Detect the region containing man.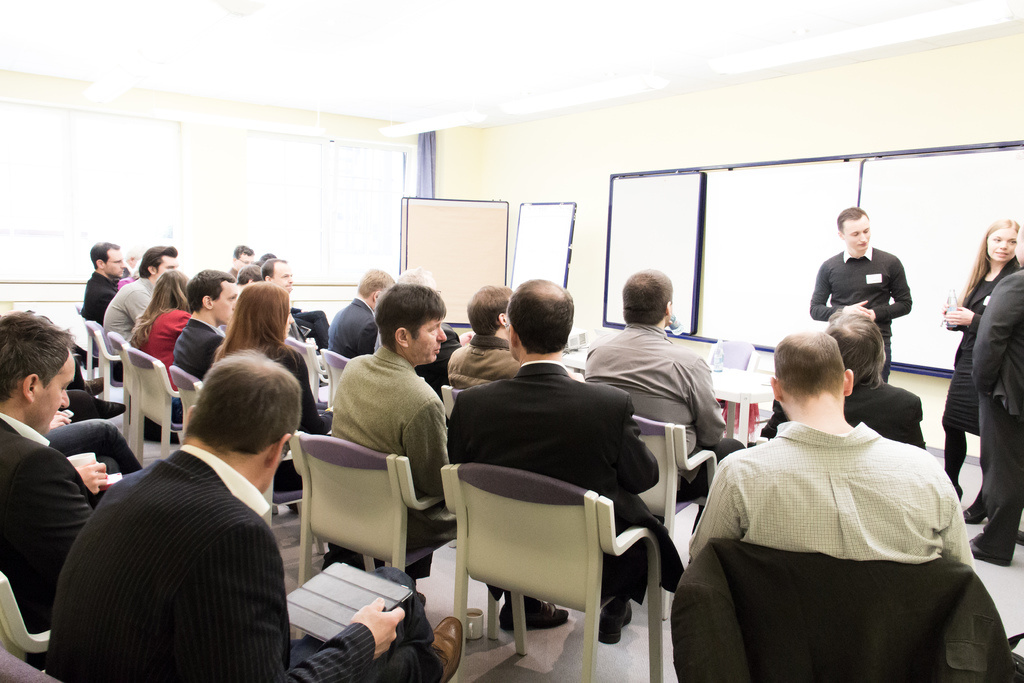
BBox(65, 365, 108, 393).
